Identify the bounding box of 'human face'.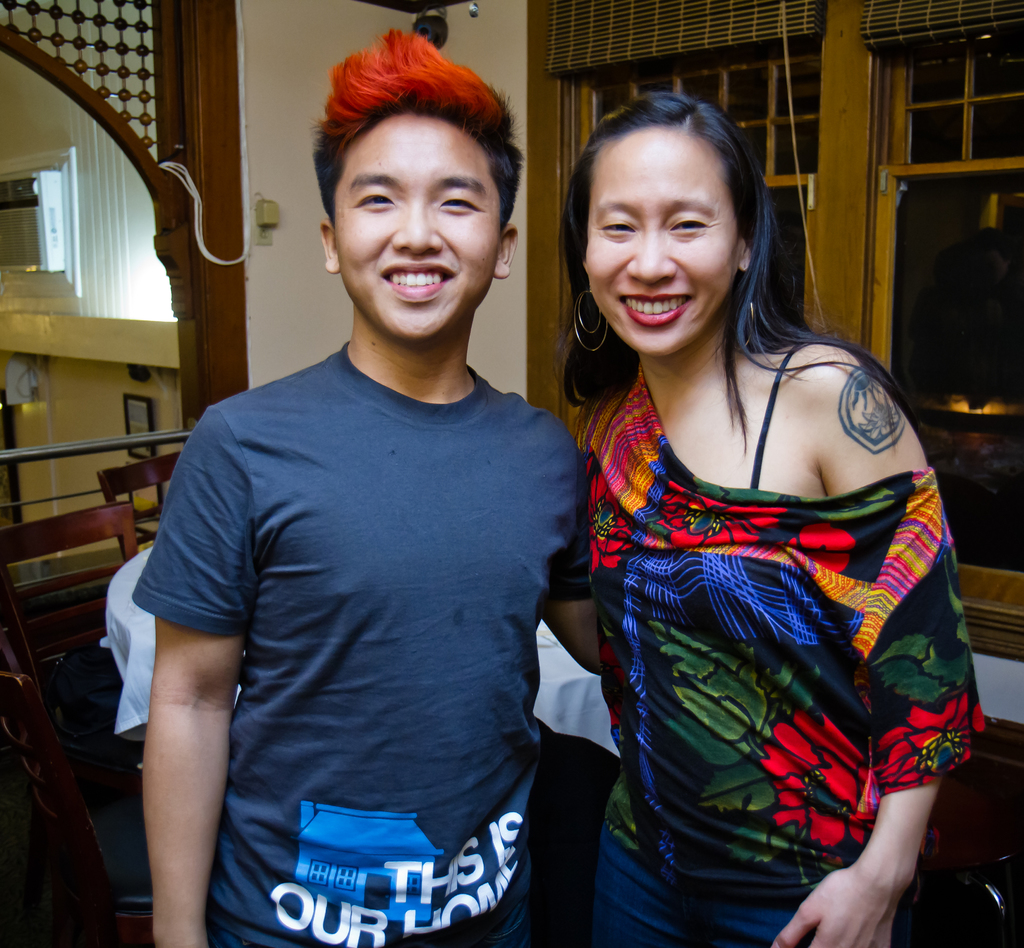
locate(336, 113, 503, 332).
